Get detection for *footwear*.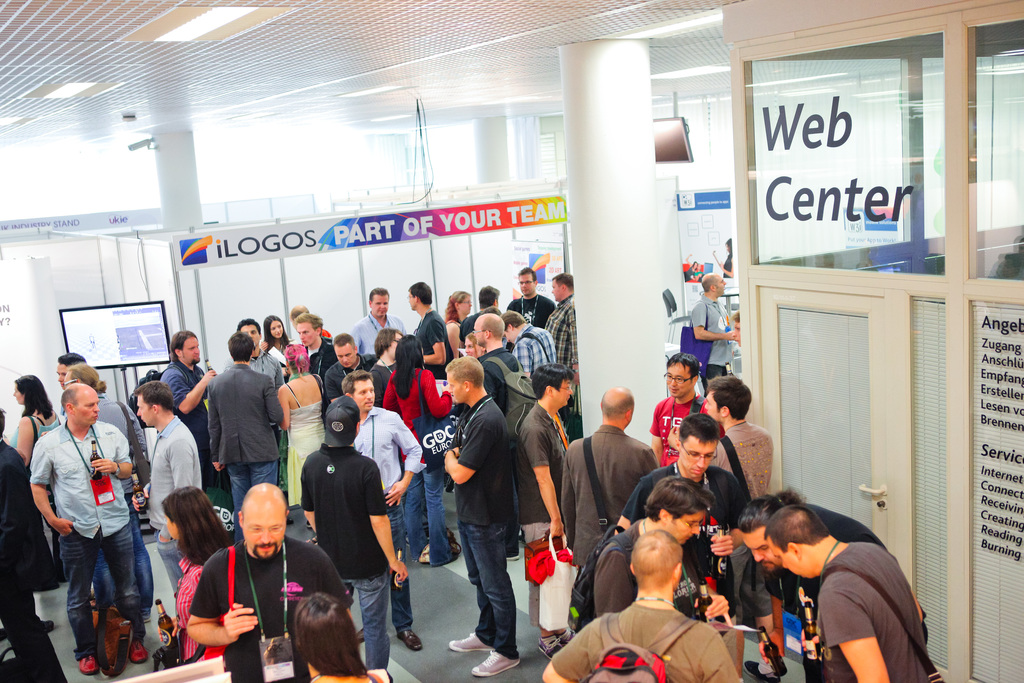
Detection: bbox=(471, 649, 518, 678).
